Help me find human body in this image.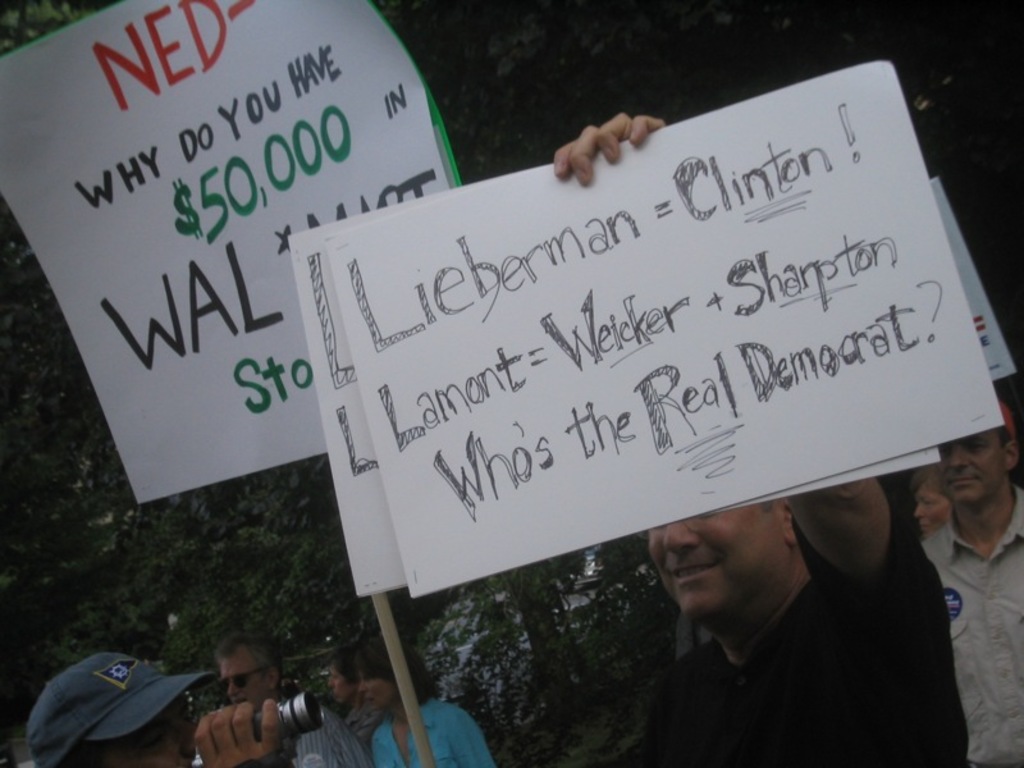
Found it: crop(361, 696, 498, 767).
